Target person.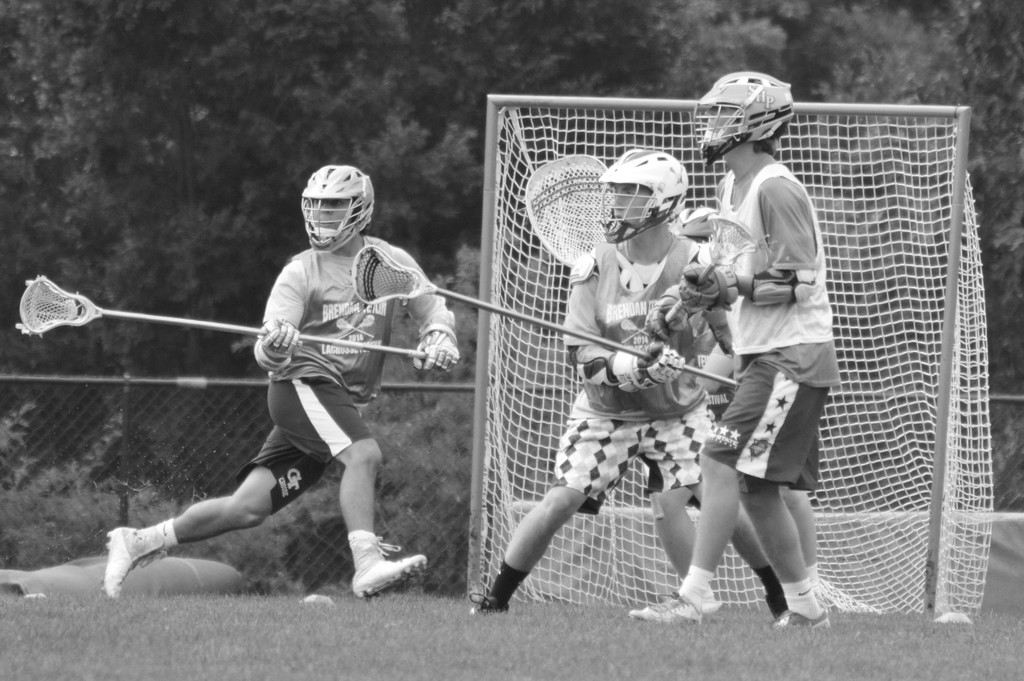
Target region: bbox=(648, 206, 829, 614).
